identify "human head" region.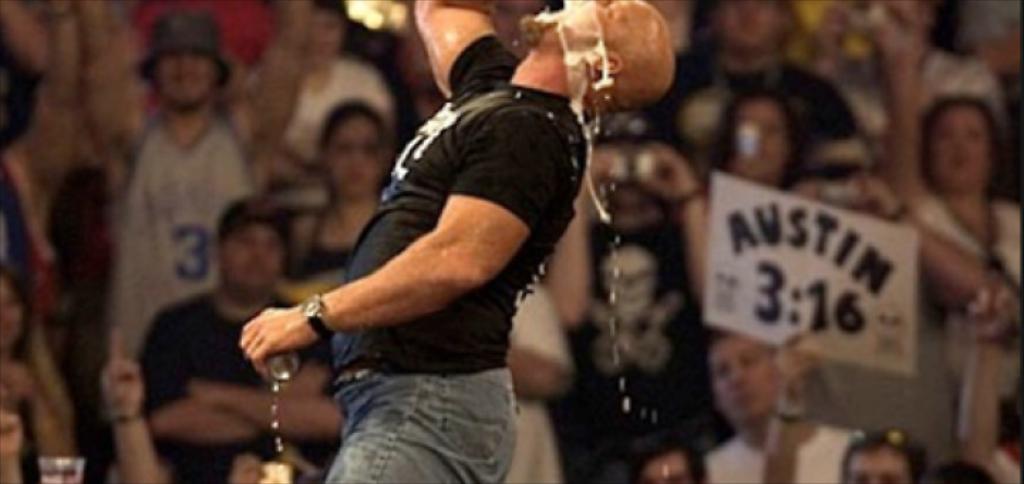
Region: pyautogui.locateOnScreen(107, 23, 255, 128).
